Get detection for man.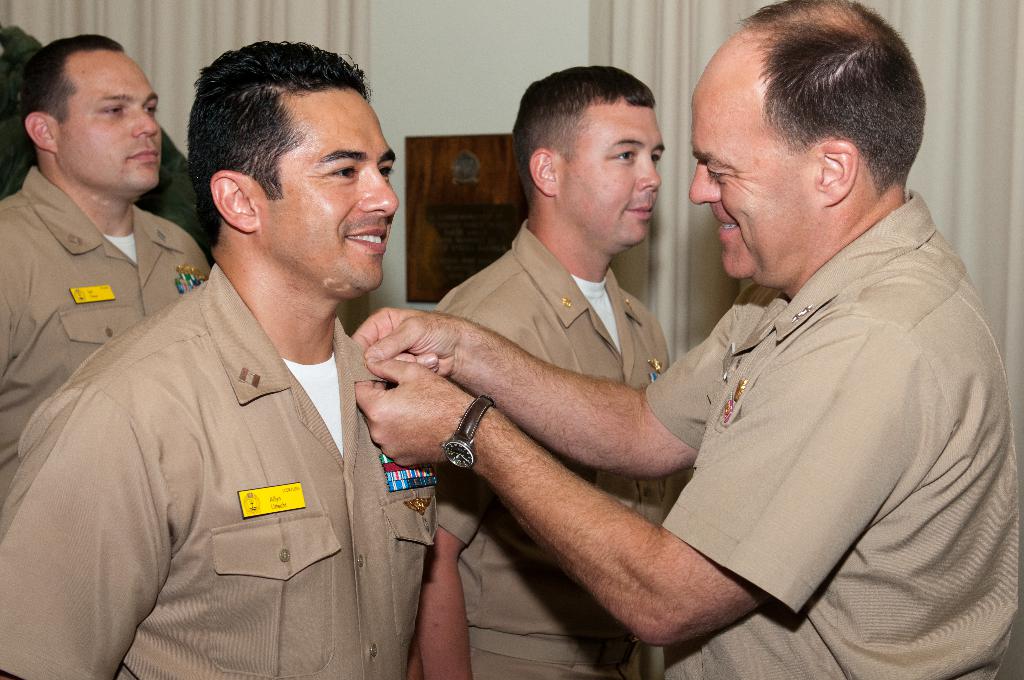
Detection: (left=413, top=67, right=678, bottom=679).
